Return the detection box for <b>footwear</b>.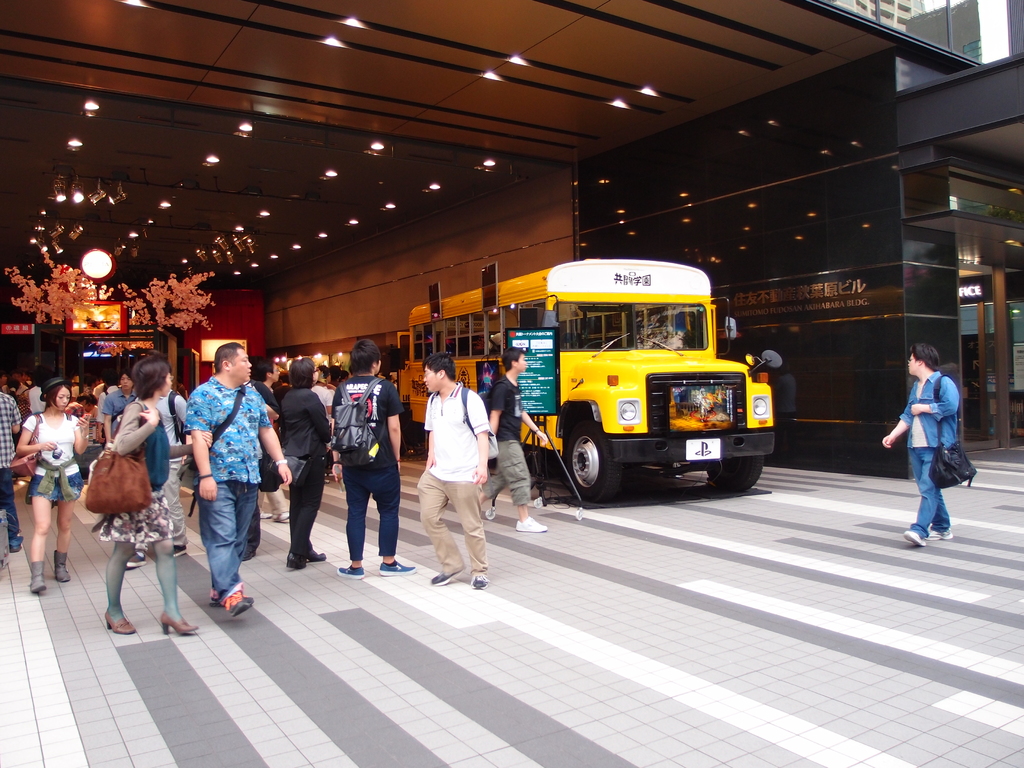
l=124, t=550, r=151, b=575.
